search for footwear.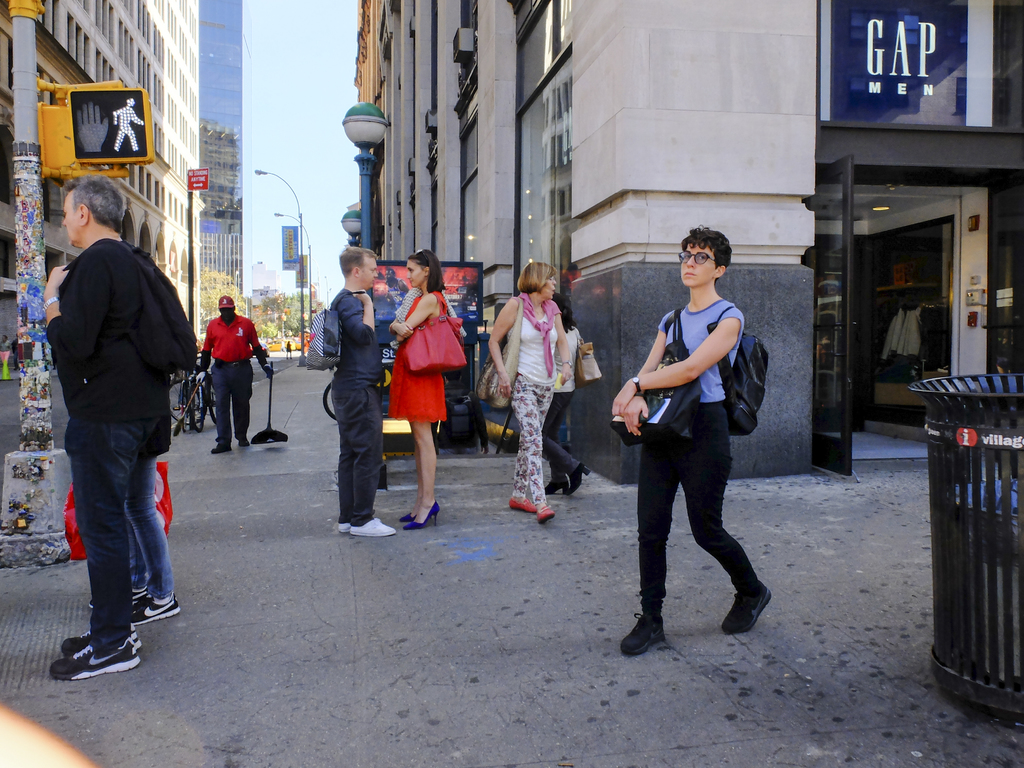
Found at 618/607/666/657.
